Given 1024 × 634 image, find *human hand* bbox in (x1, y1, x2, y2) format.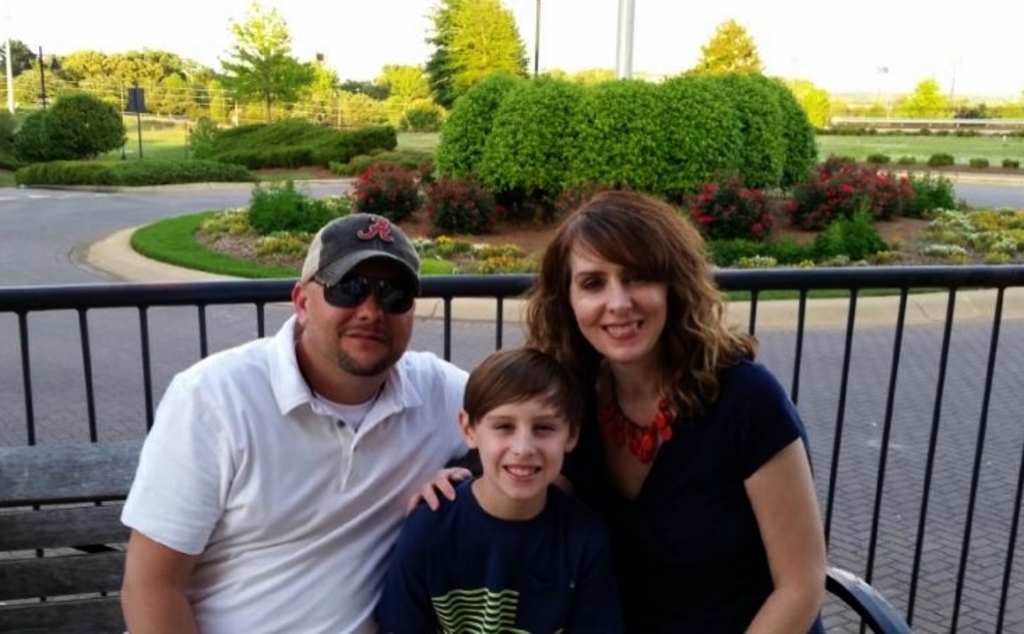
(407, 464, 472, 511).
